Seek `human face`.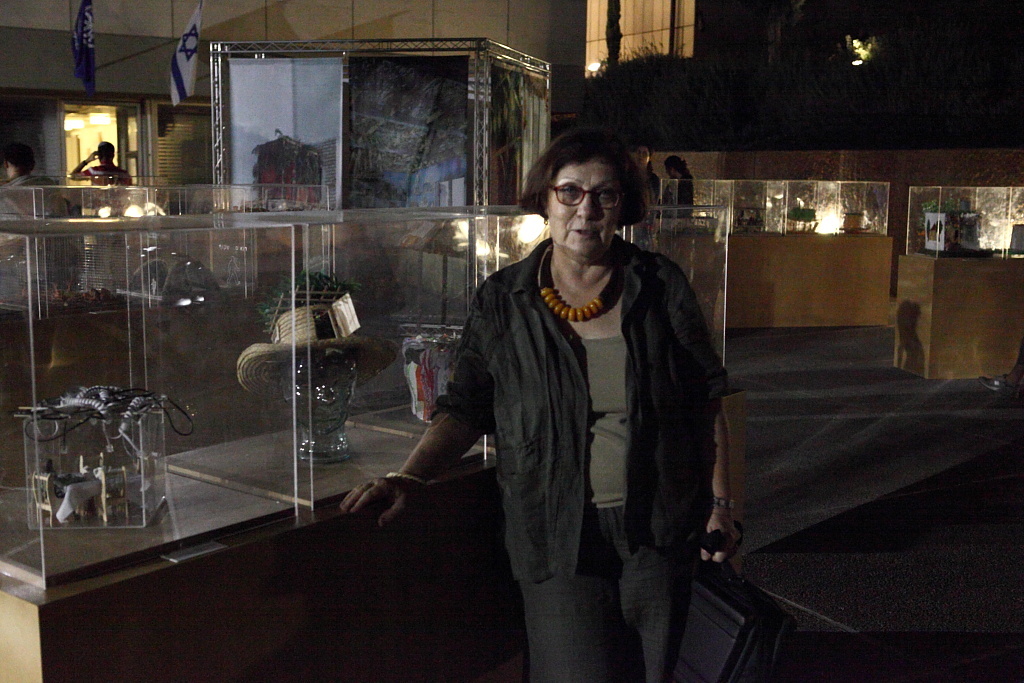
540/167/629/260.
